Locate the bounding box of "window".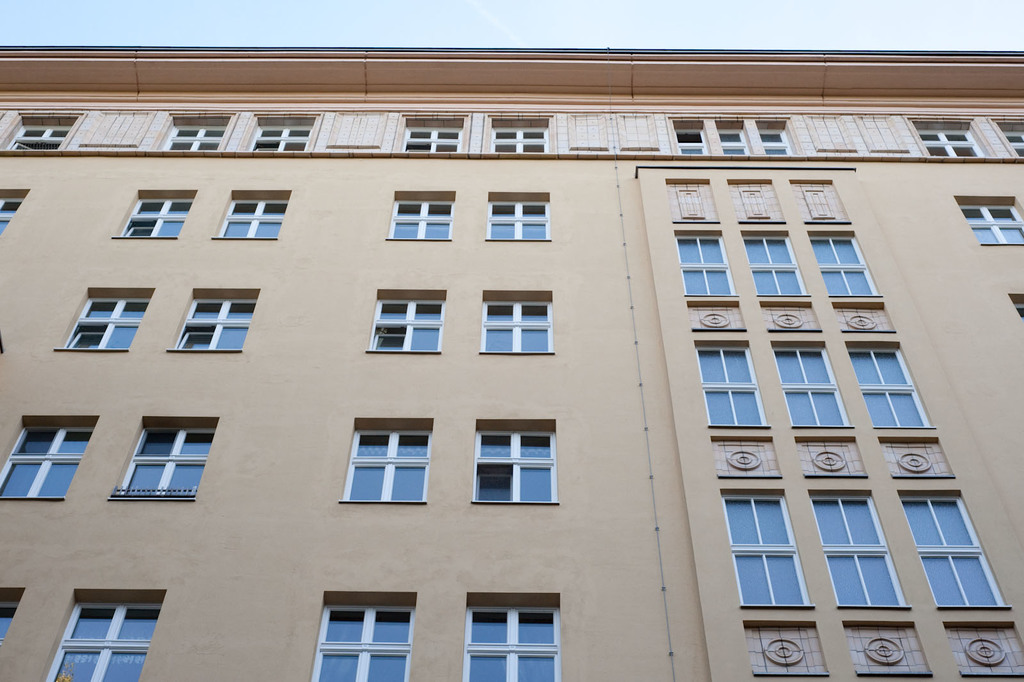
Bounding box: x1=492, y1=125, x2=548, y2=157.
